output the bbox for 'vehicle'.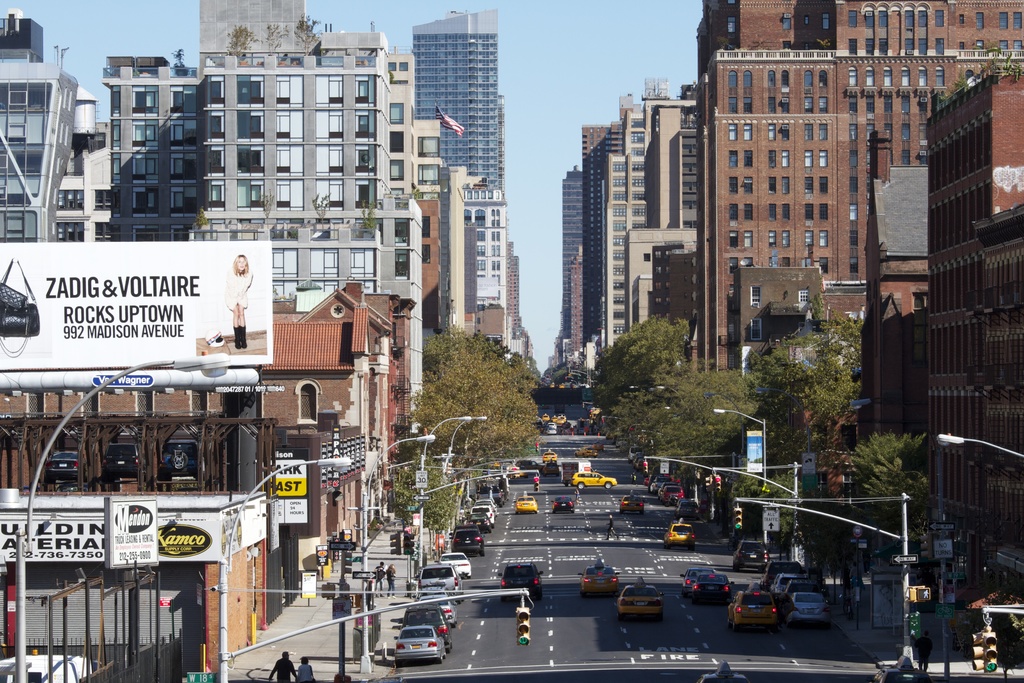
(788, 584, 828, 617).
